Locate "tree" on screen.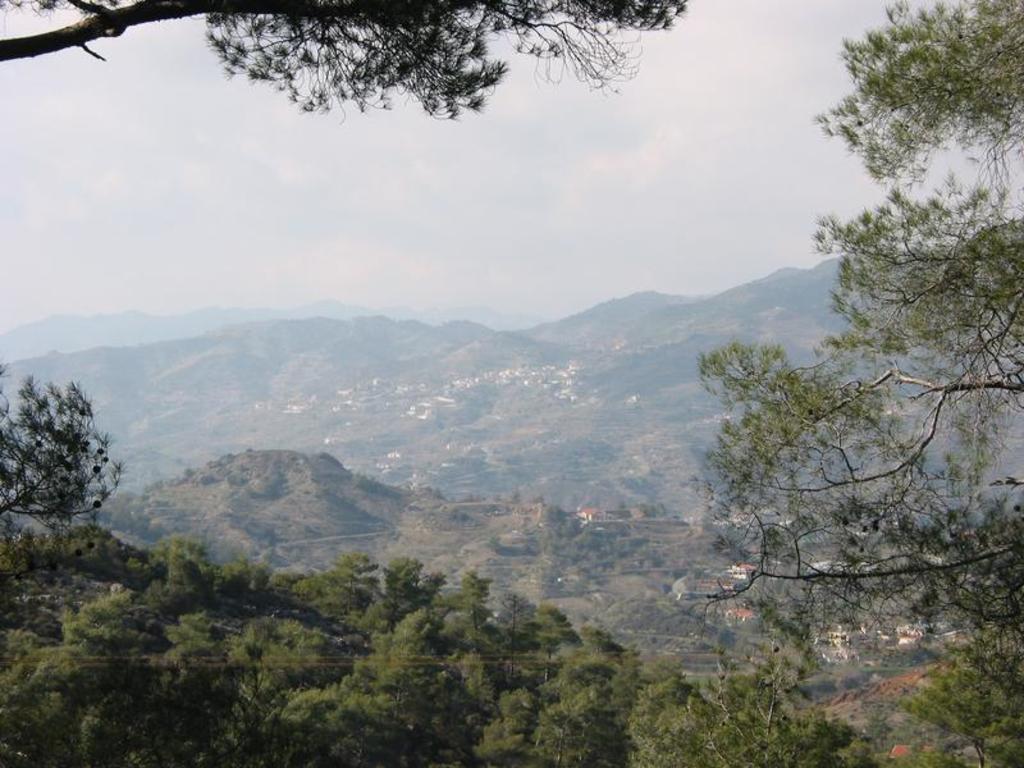
On screen at <box>0,0,694,124</box>.
